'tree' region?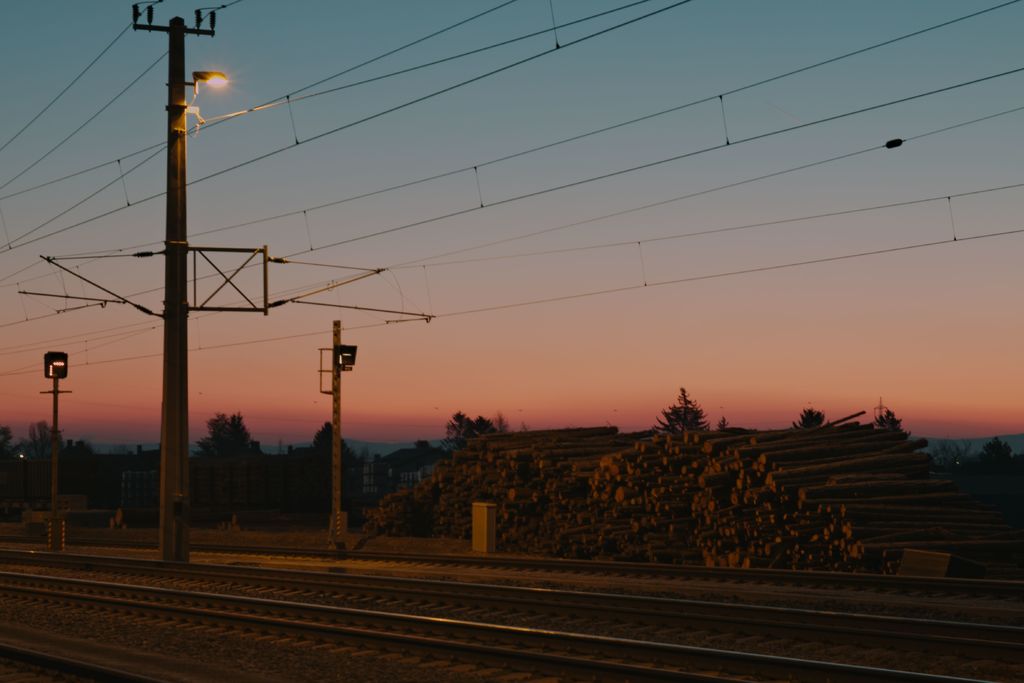
bbox=[189, 410, 286, 531]
